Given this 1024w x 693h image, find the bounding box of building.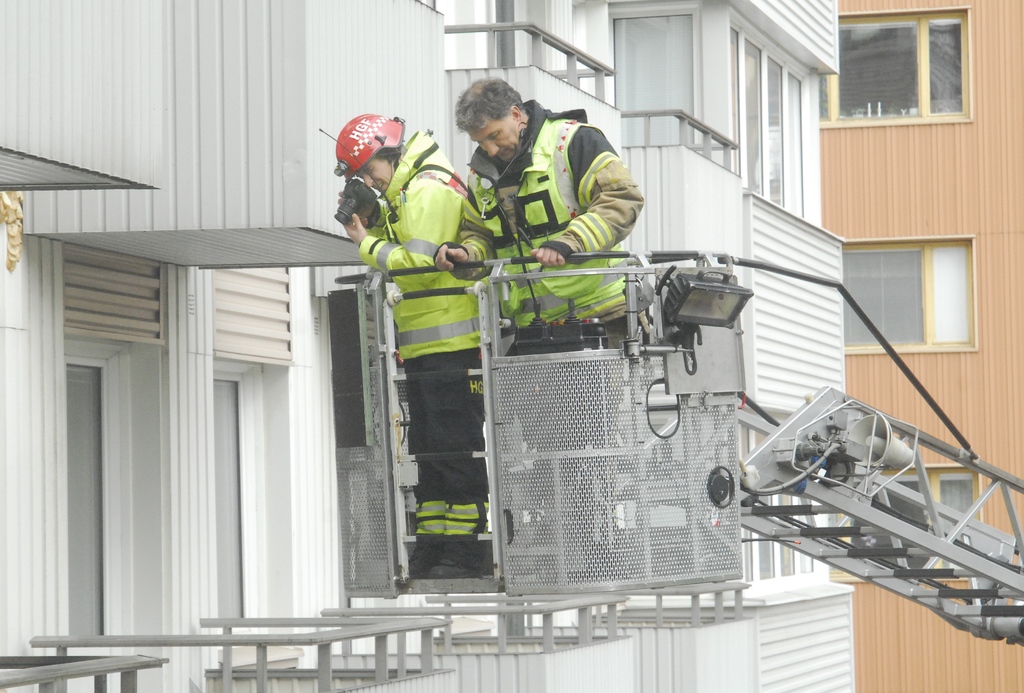
<region>819, 0, 1023, 692</region>.
